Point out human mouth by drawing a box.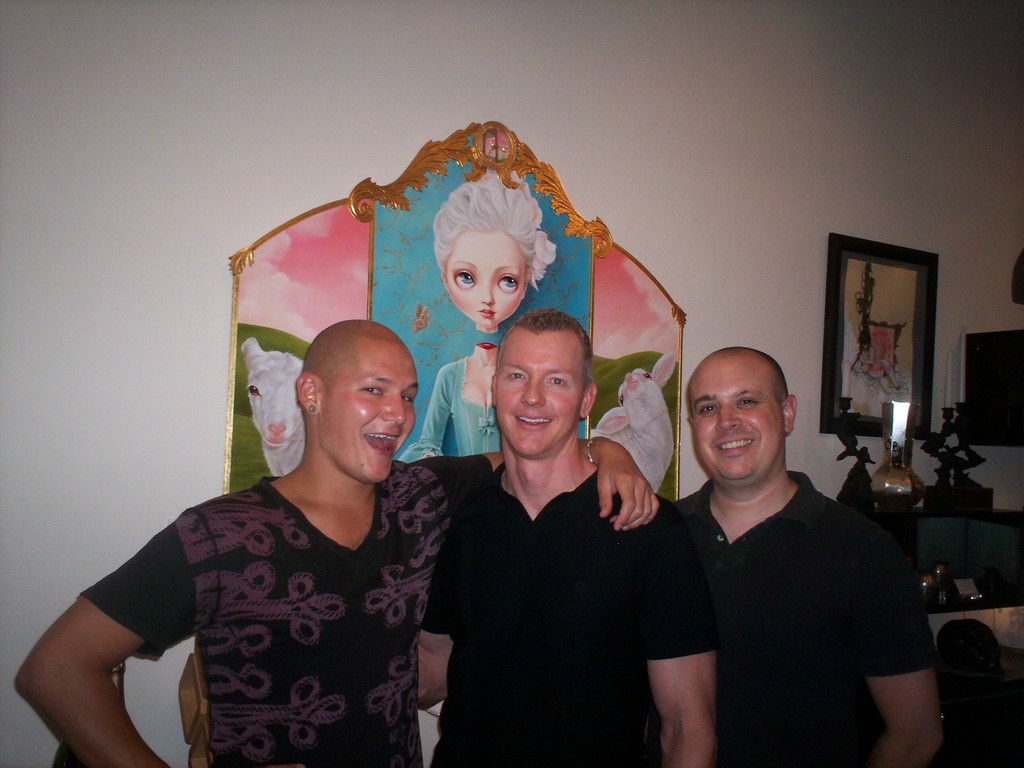
rect(510, 415, 553, 435).
